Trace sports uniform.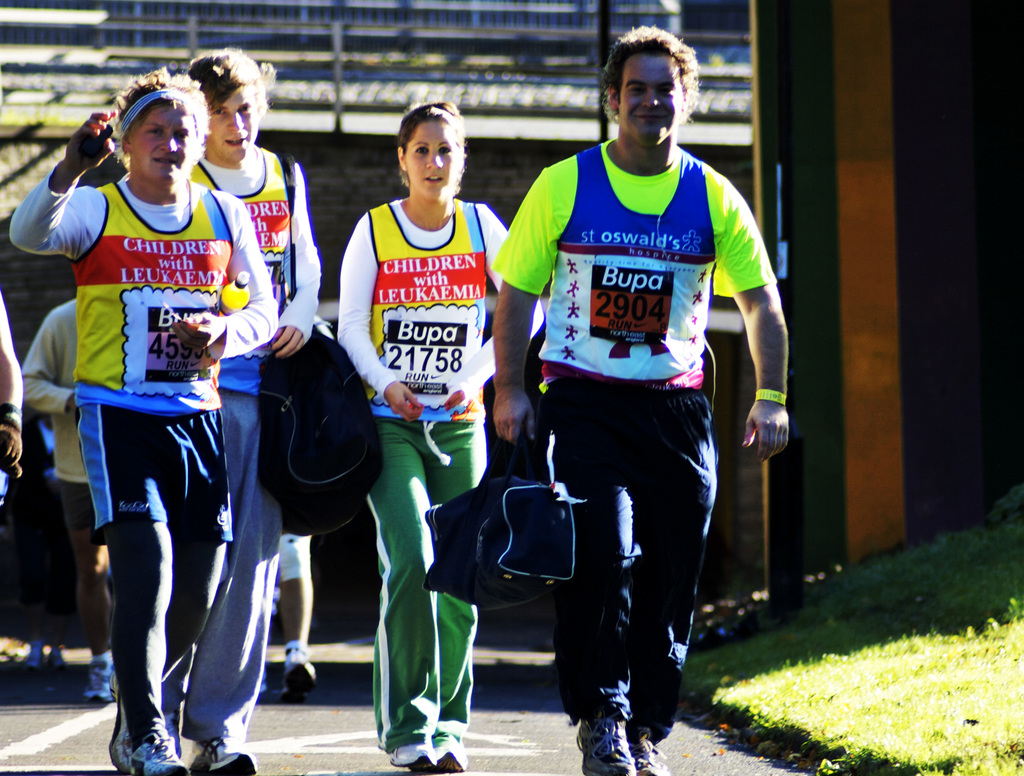
Traced to <bbox>10, 179, 277, 773</bbox>.
